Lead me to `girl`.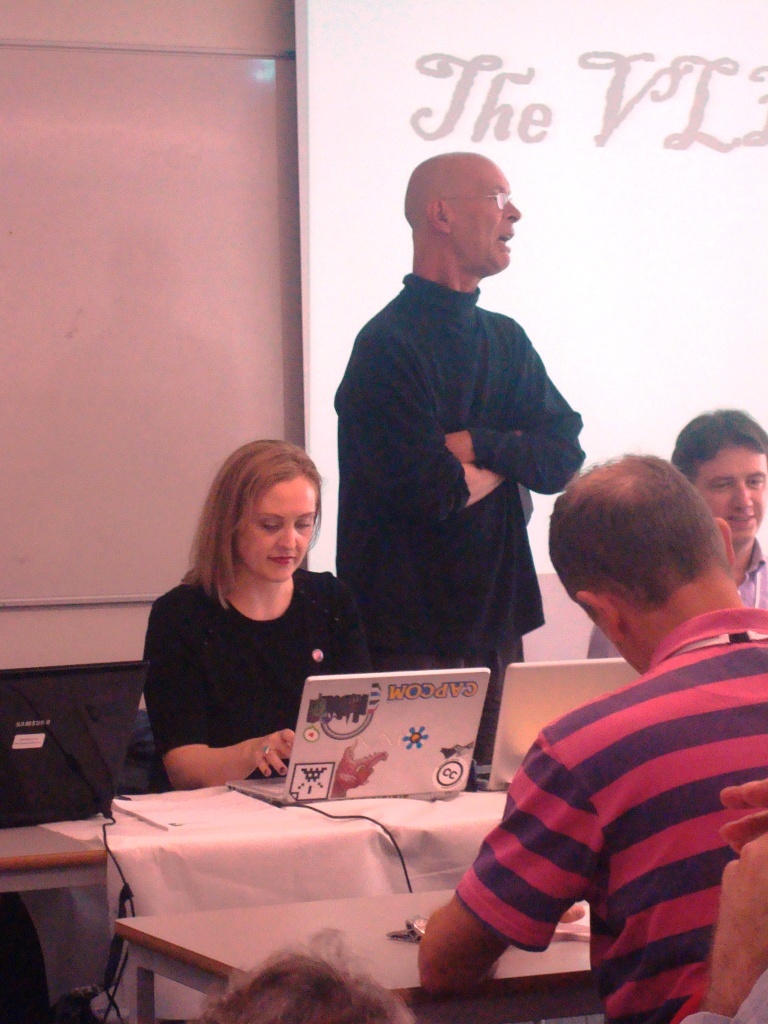
Lead to locate(149, 434, 378, 790).
